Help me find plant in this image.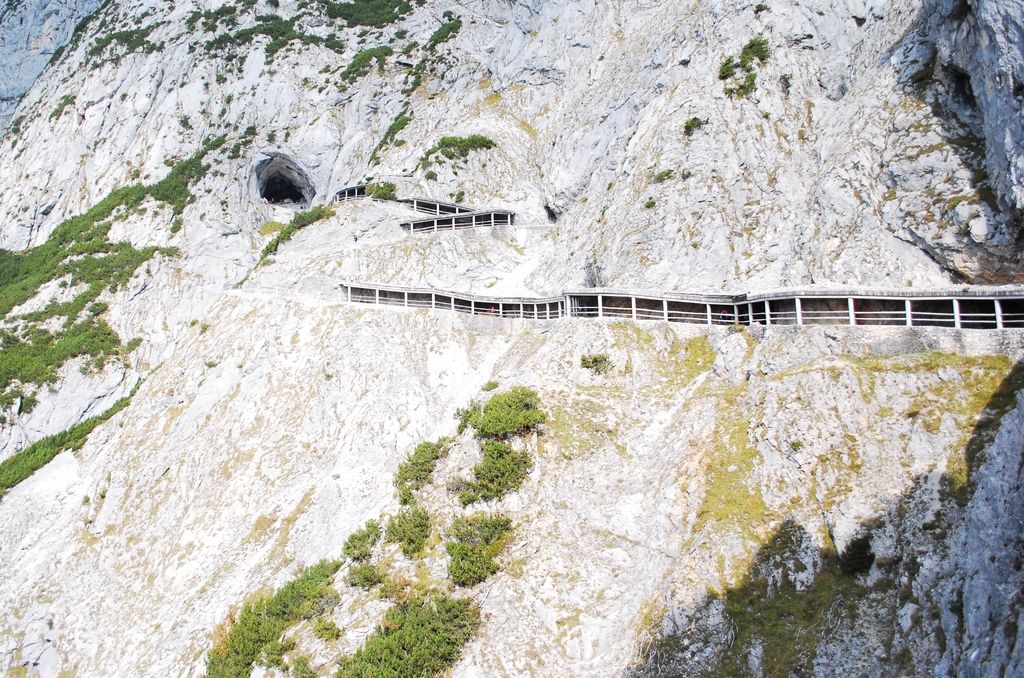
Found it: select_region(340, 517, 384, 591).
